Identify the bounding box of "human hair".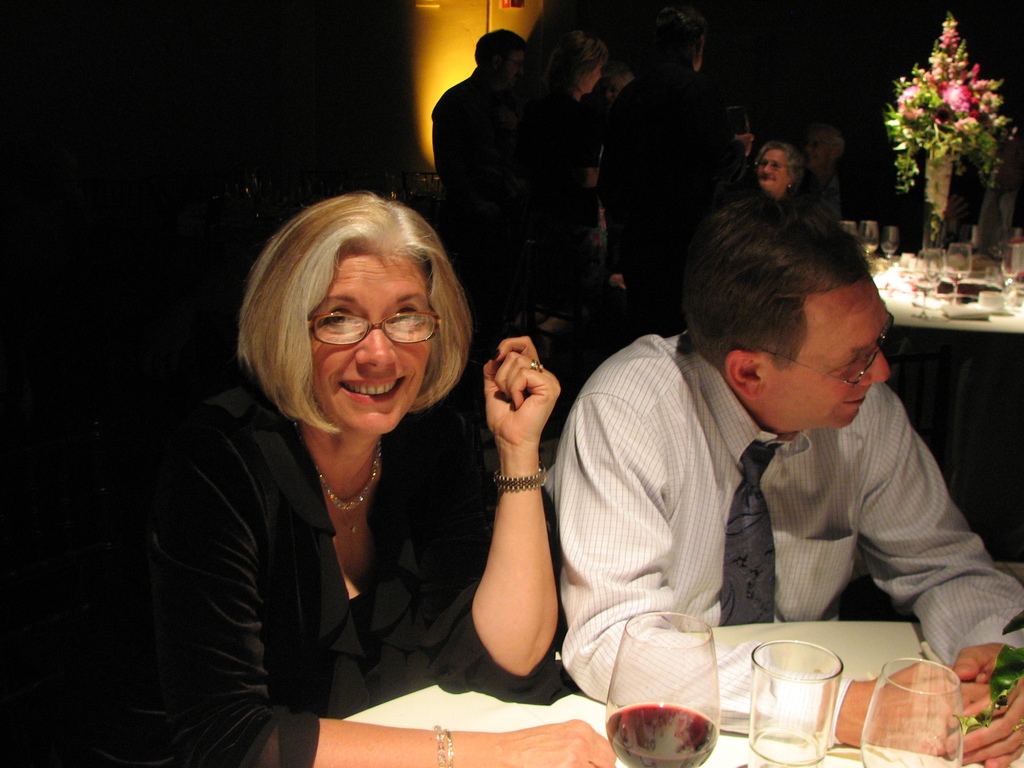
box(751, 140, 806, 189).
